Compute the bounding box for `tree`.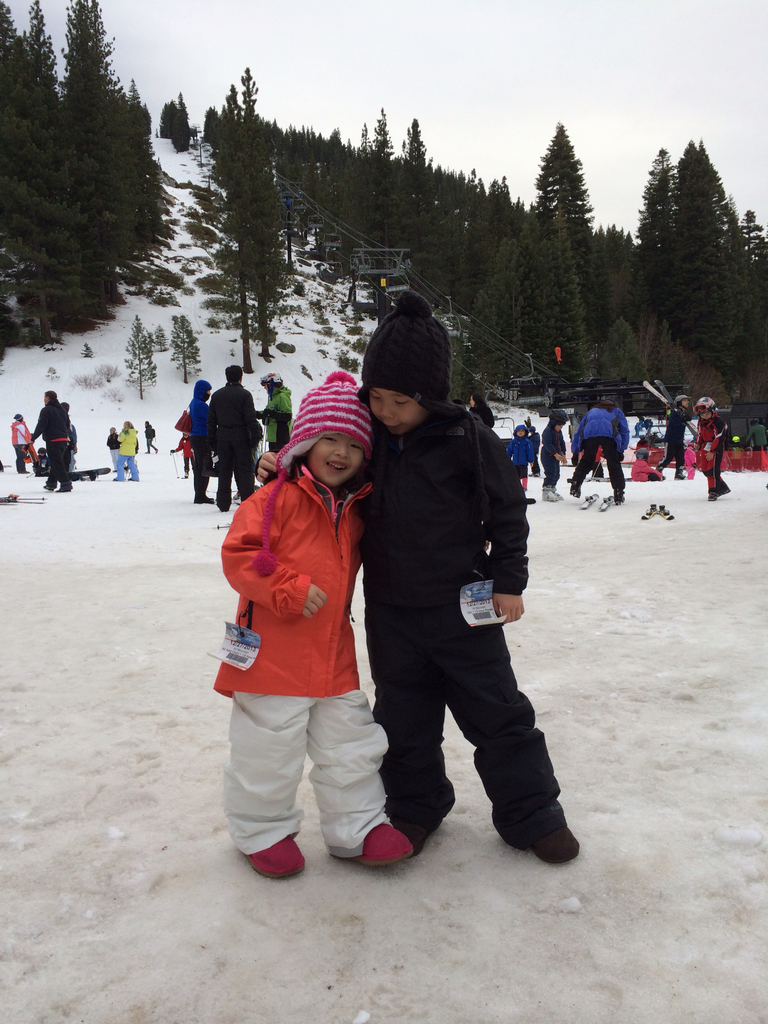
crop(116, 76, 177, 271).
